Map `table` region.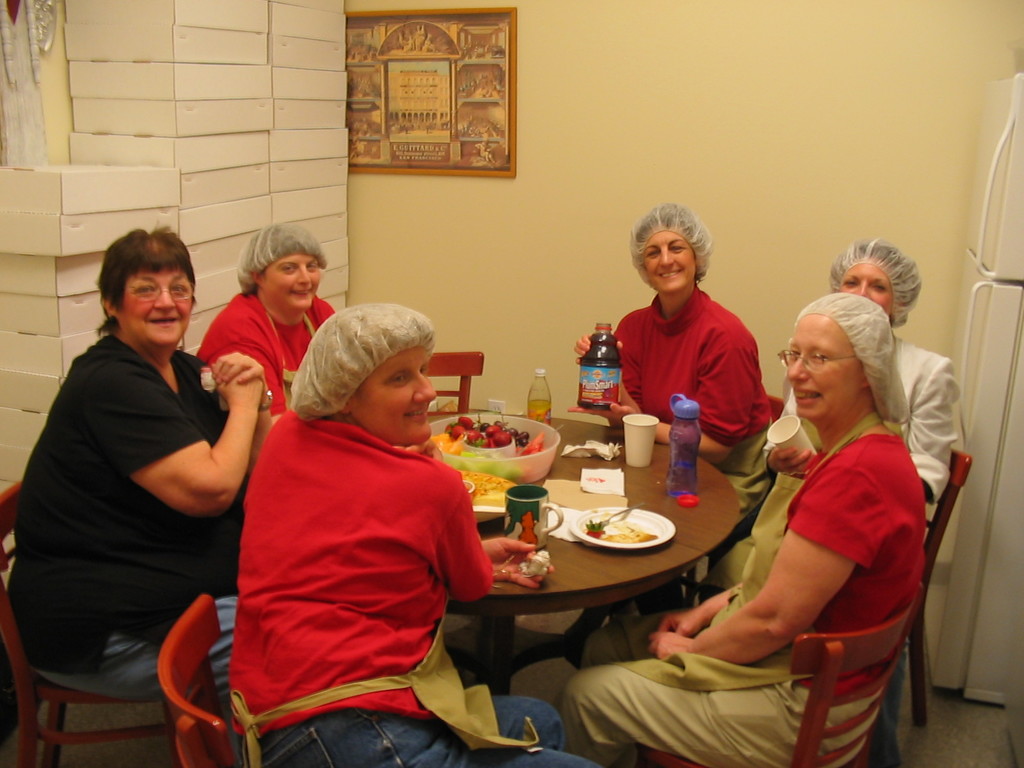
Mapped to l=426, t=409, r=774, b=707.
